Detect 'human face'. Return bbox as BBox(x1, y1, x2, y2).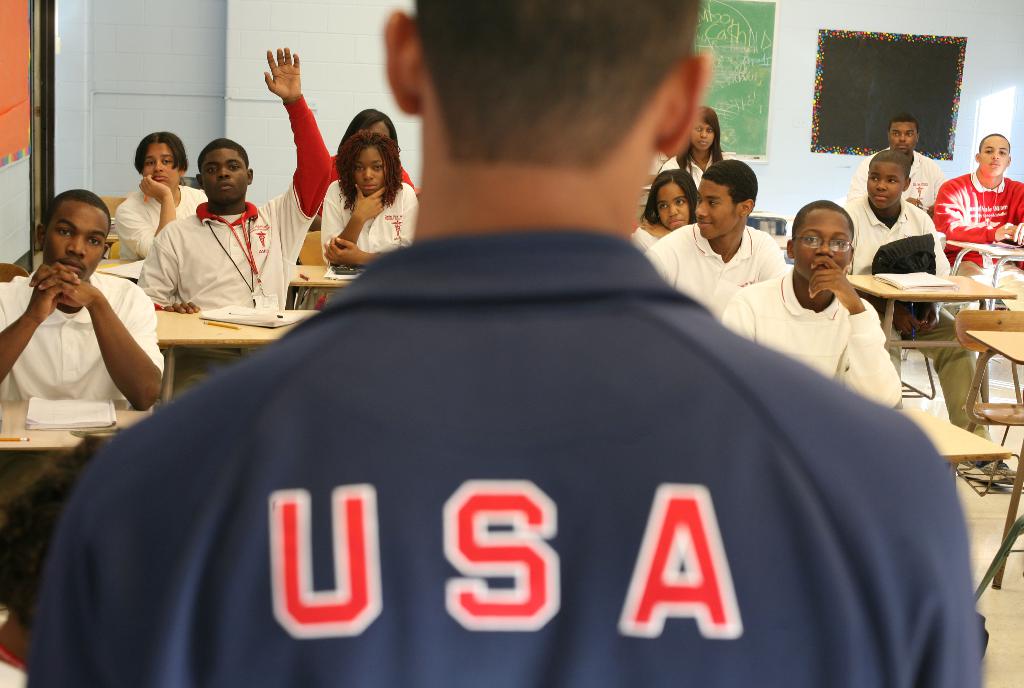
BBox(980, 135, 1007, 179).
